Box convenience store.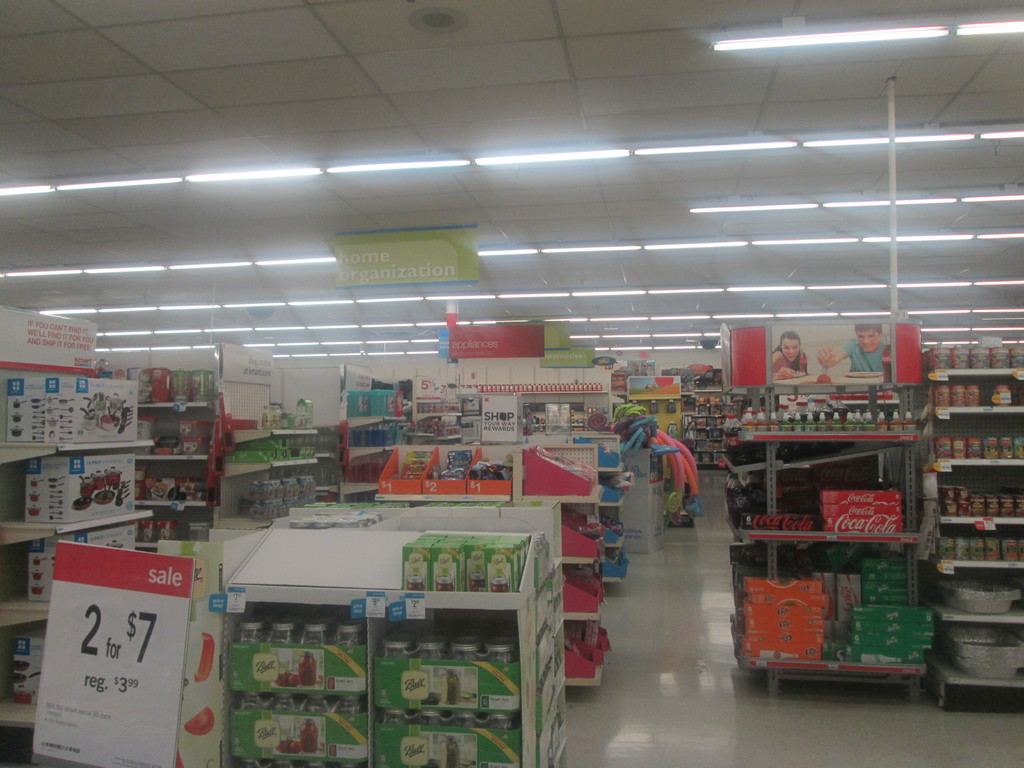
18/117/1009/767.
